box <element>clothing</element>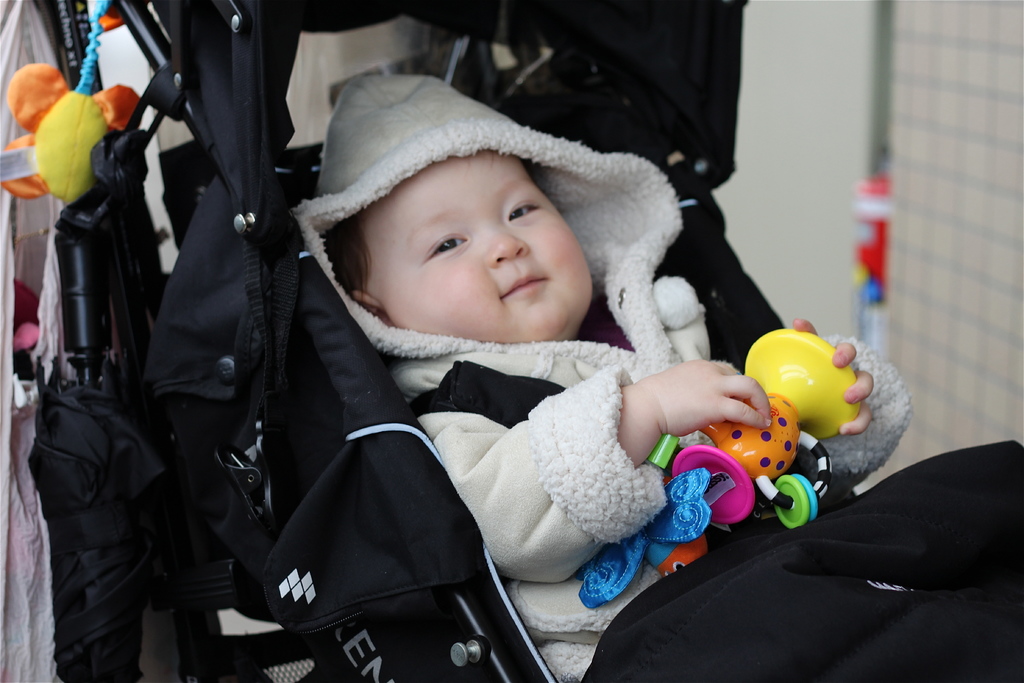
bbox(278, 69, 1022, 677)
